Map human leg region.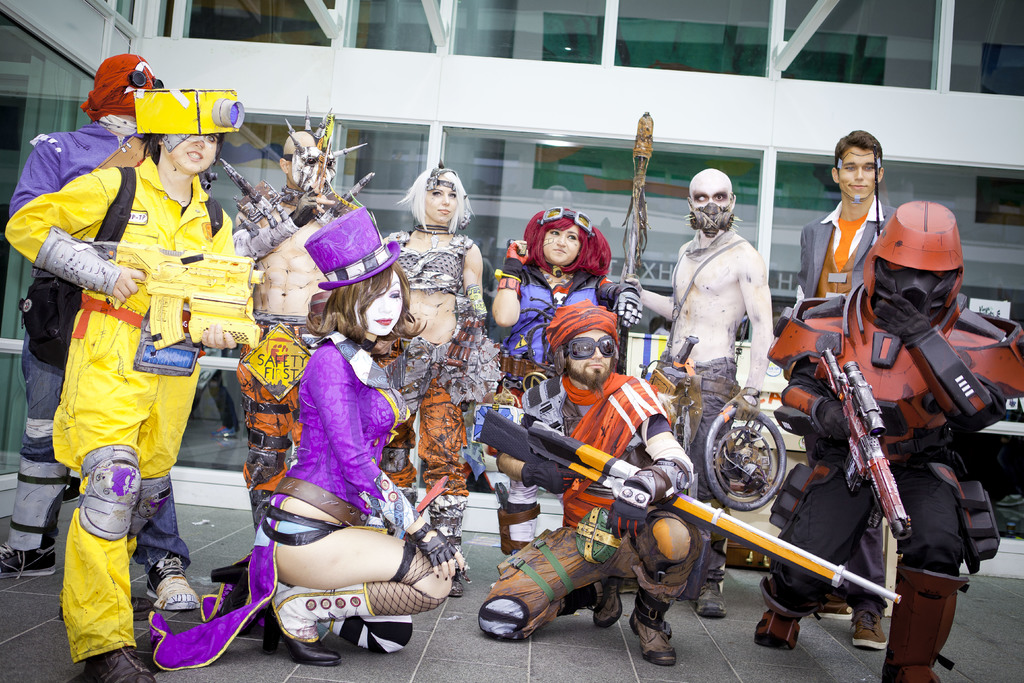
Mapped to bbox=[692, 372, 738, 614].
